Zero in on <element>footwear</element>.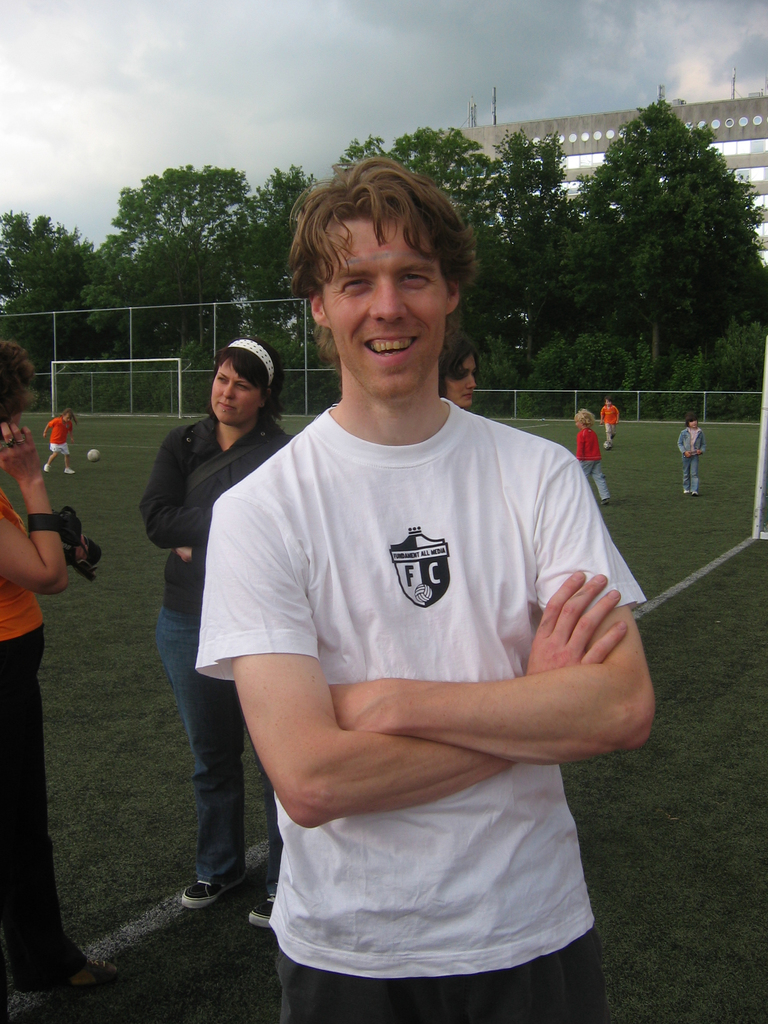
Zeroed in: detection(171, 872, 244, 918).
